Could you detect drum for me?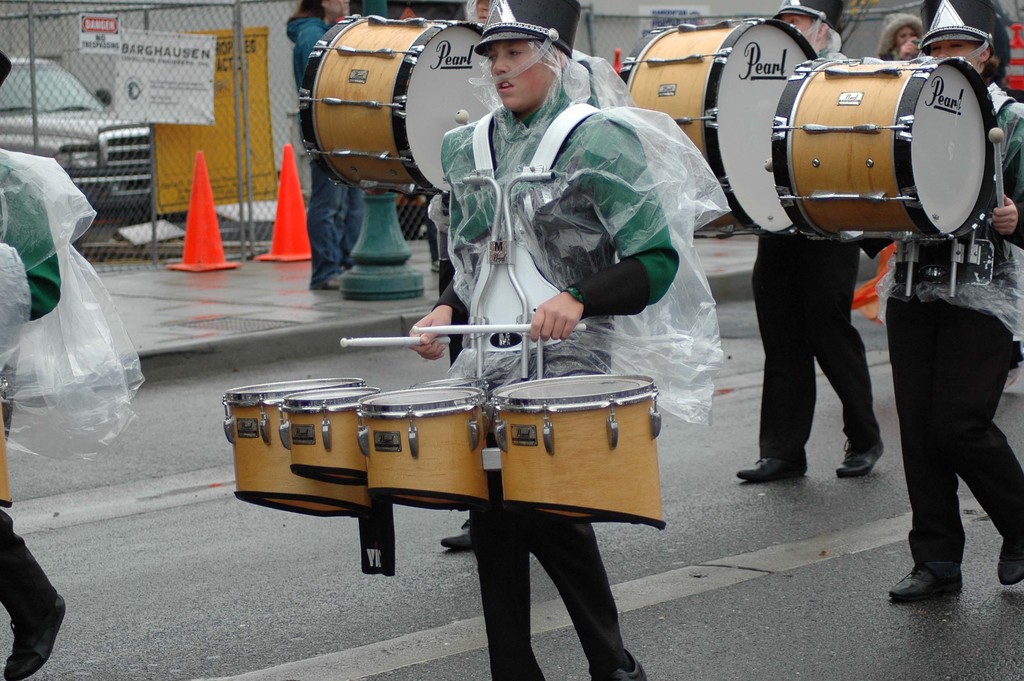
Detection result: 278/386/379/482.
